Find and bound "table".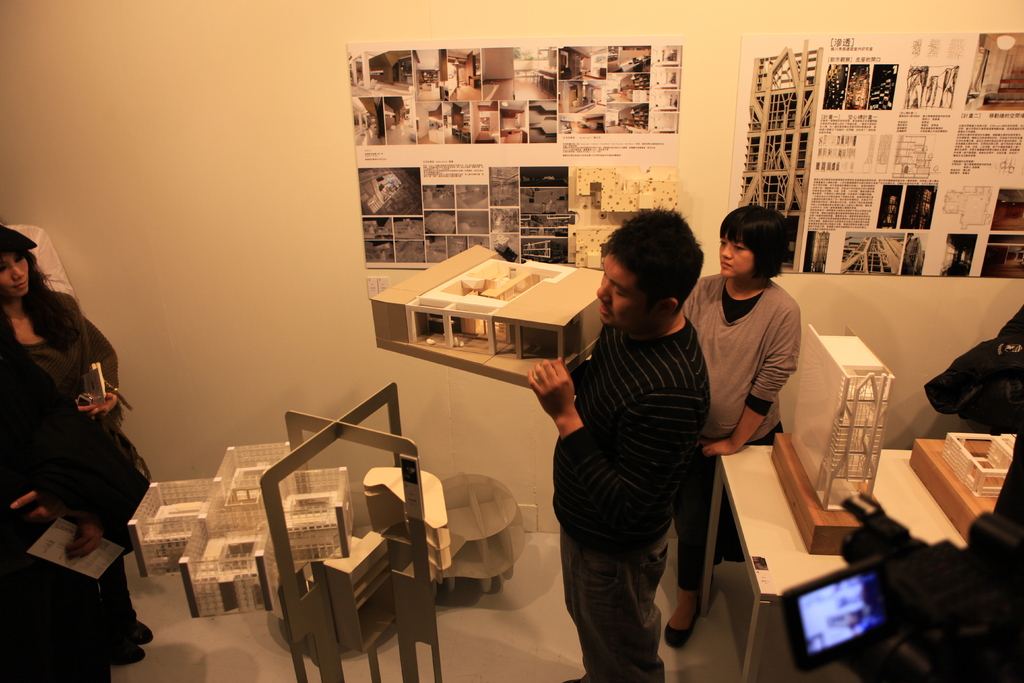
Bound: (708,445,1023,680).
